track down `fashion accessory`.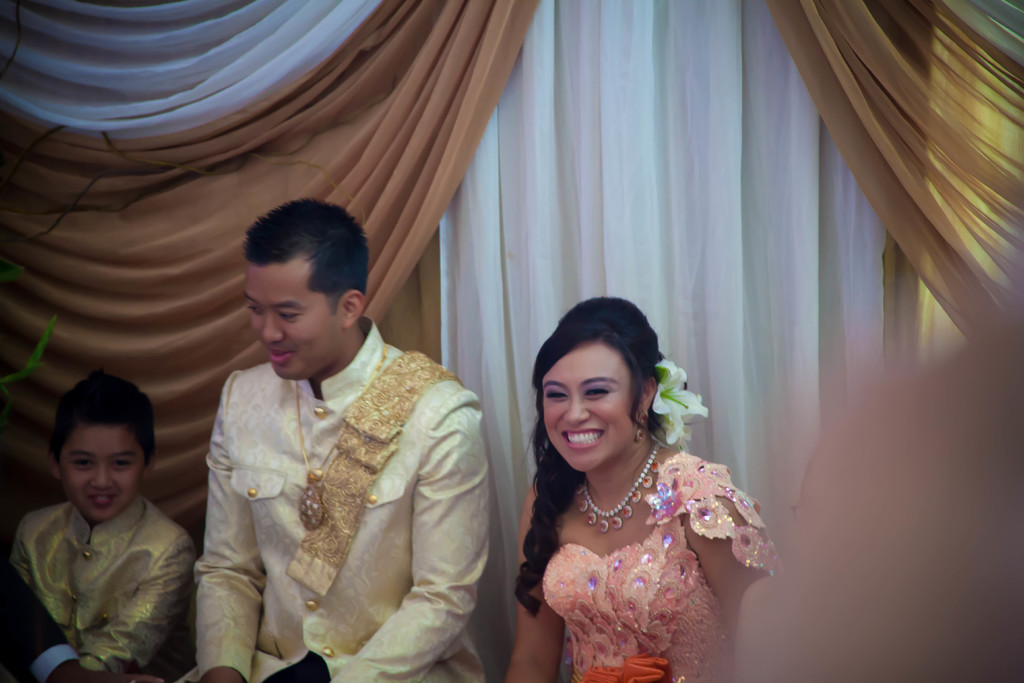
Tracked to crop(291, 339, 387, 531).
